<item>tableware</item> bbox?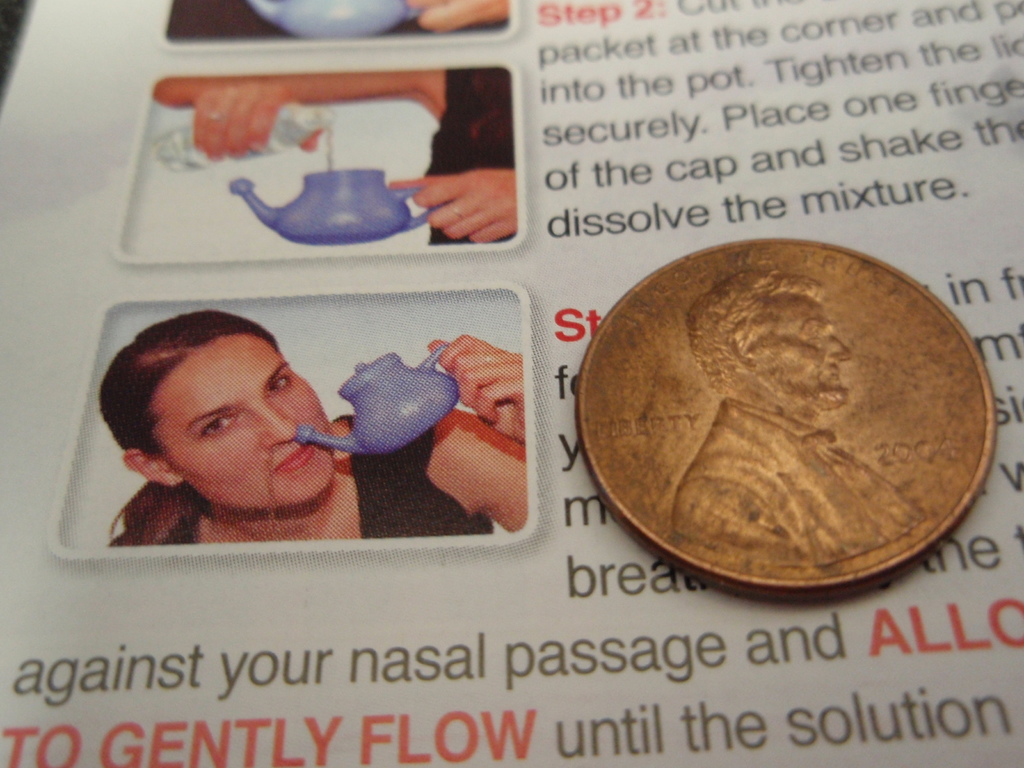
pyautogui.locateOnScreen(231, 167, 443, 245)
